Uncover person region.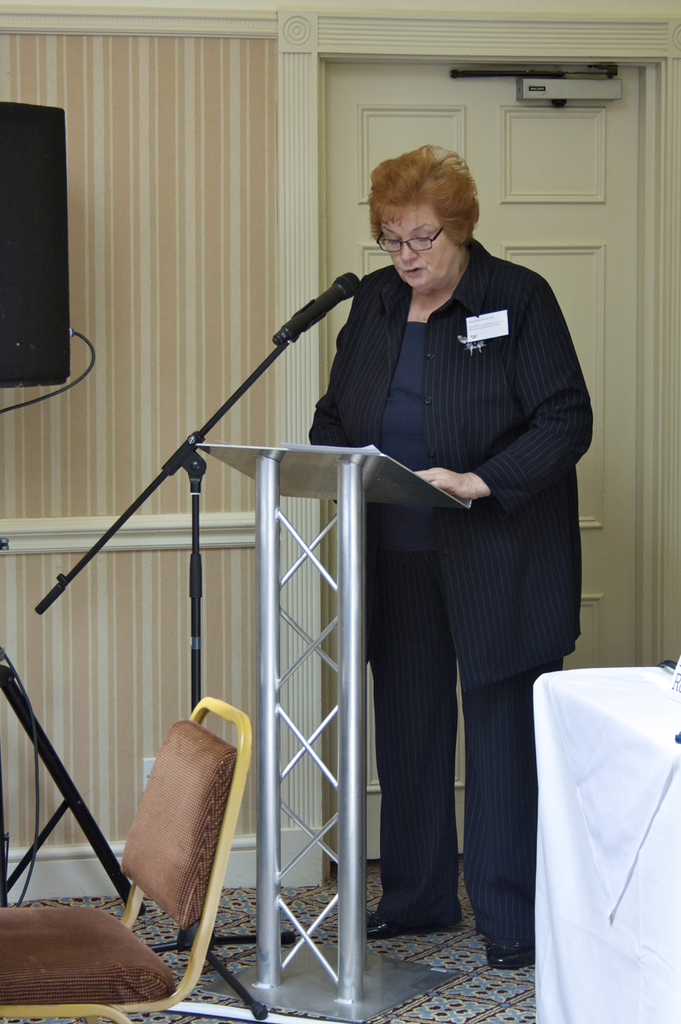
Uncovered: select_region(310, 142, 590, 962).
